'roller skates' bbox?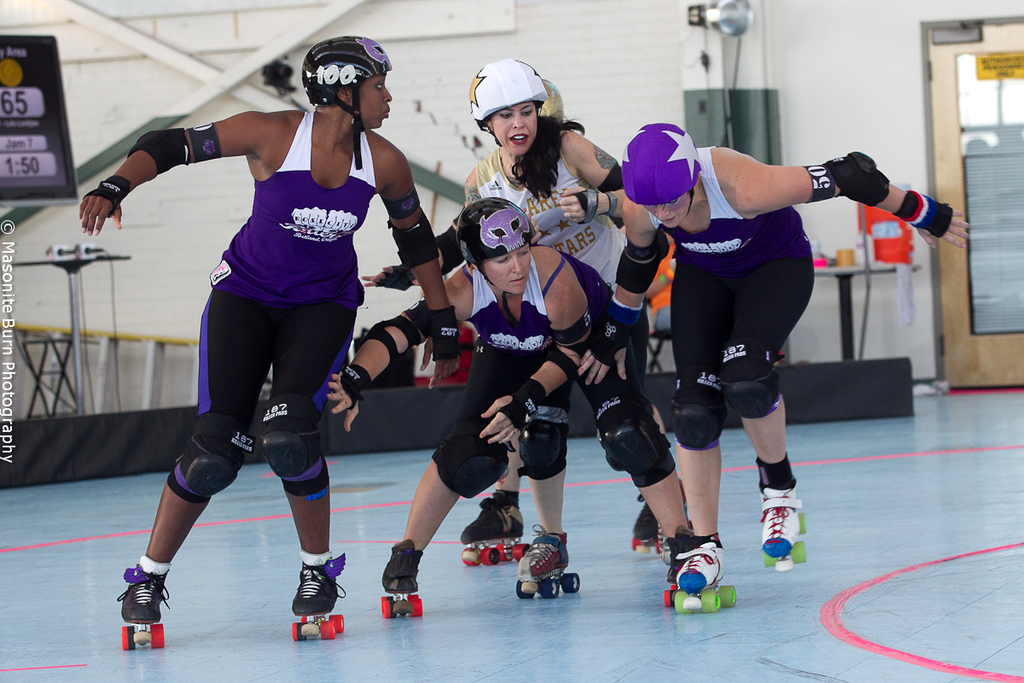
select_region(463, 487, 532, 564)
